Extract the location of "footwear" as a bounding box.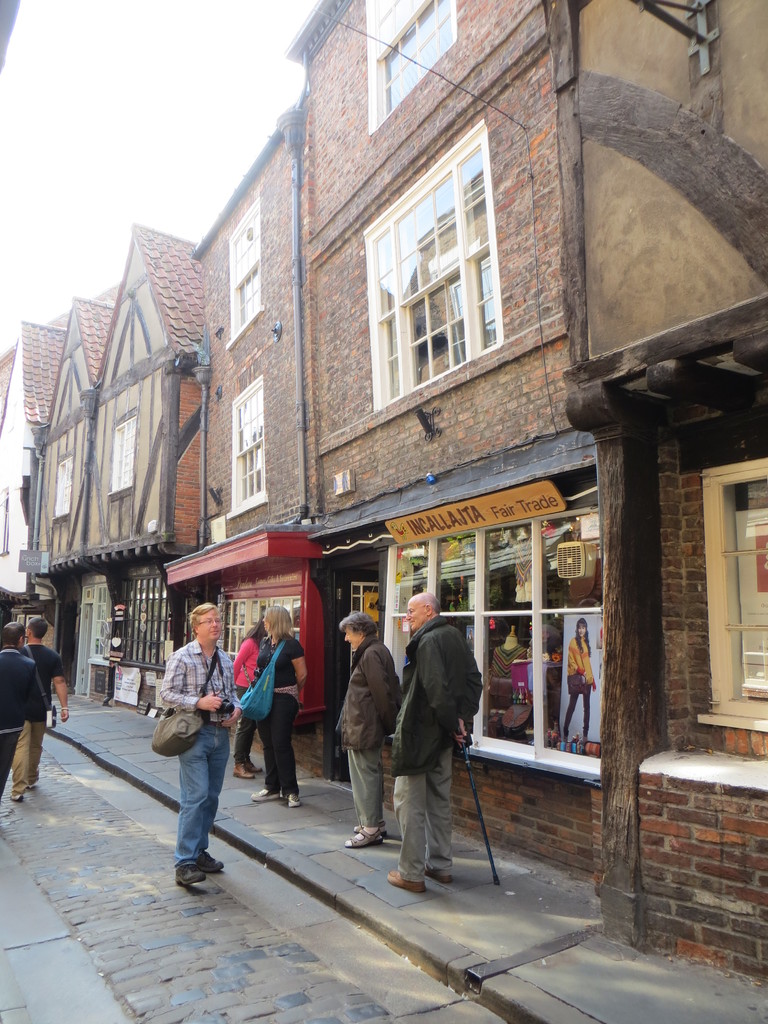
{"left": 172, "top": 861, "right": 203, "bottom": 886}.
